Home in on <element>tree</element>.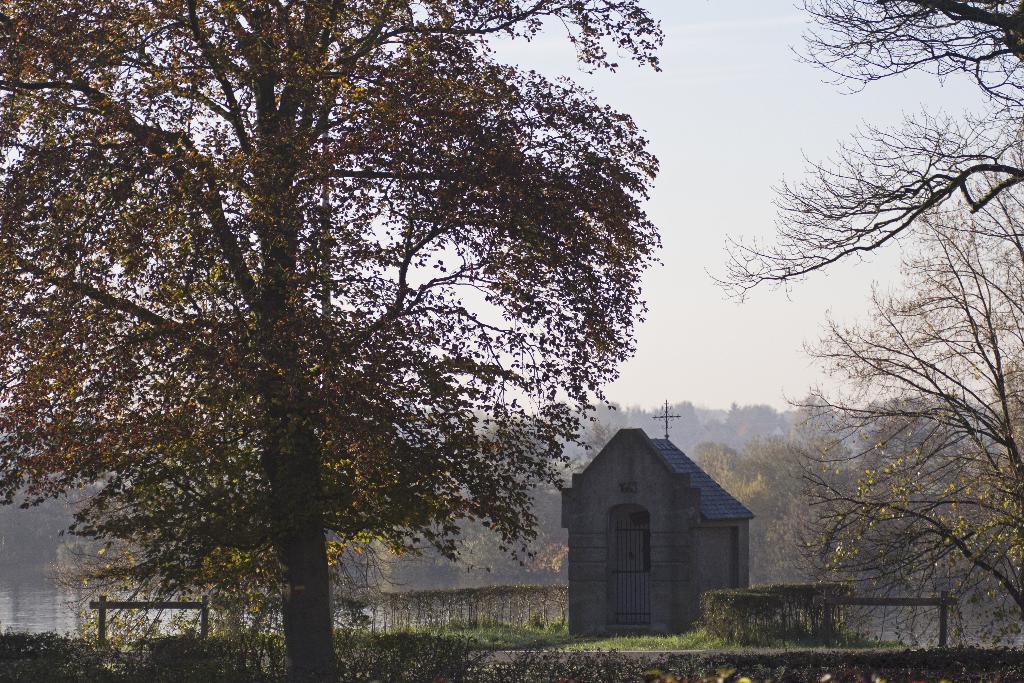
Homed in at 787, 393, 852, 467.
